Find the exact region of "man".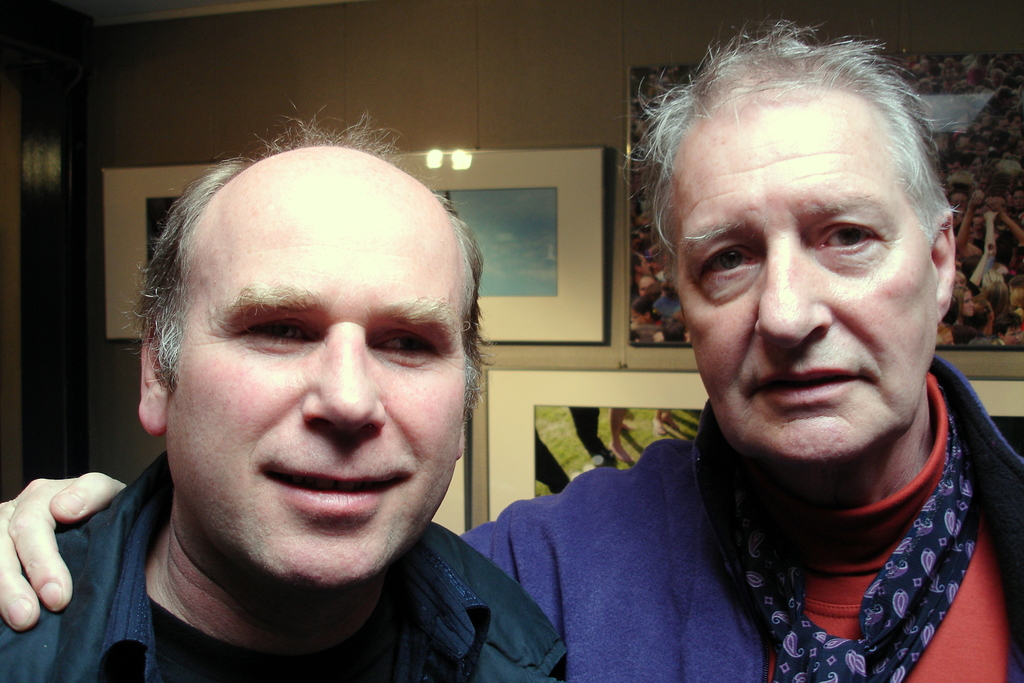
Exact region: (0, 21, 1023, 682).
